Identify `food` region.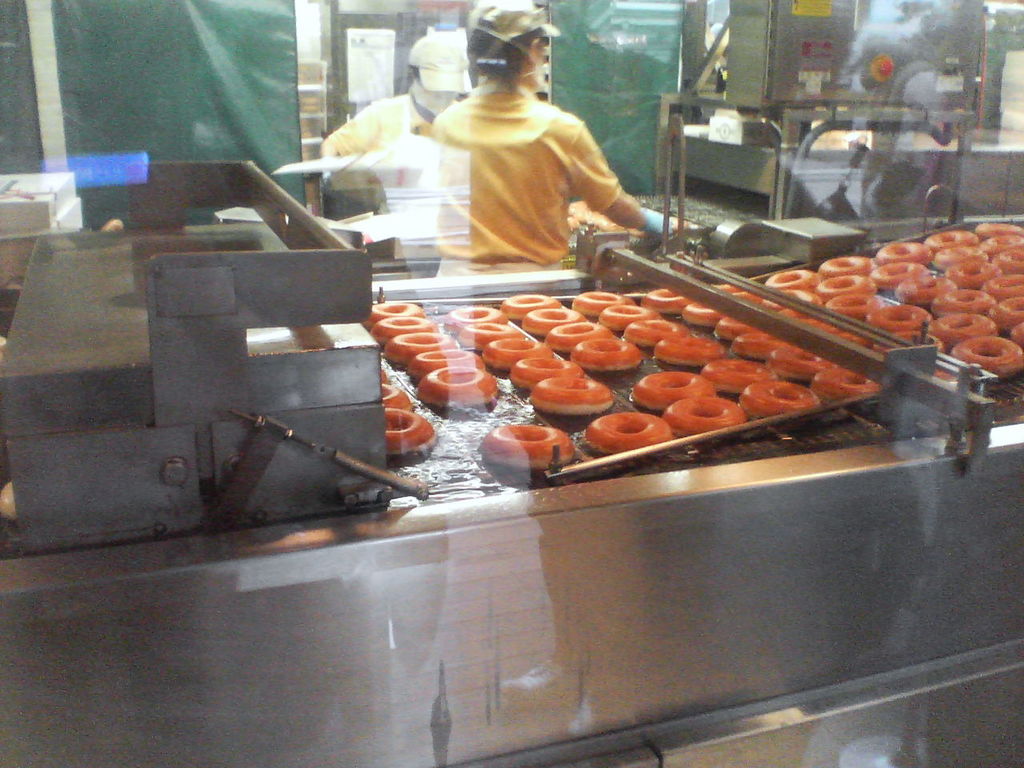
Region: bbox=(925, 229, 975, 254).
